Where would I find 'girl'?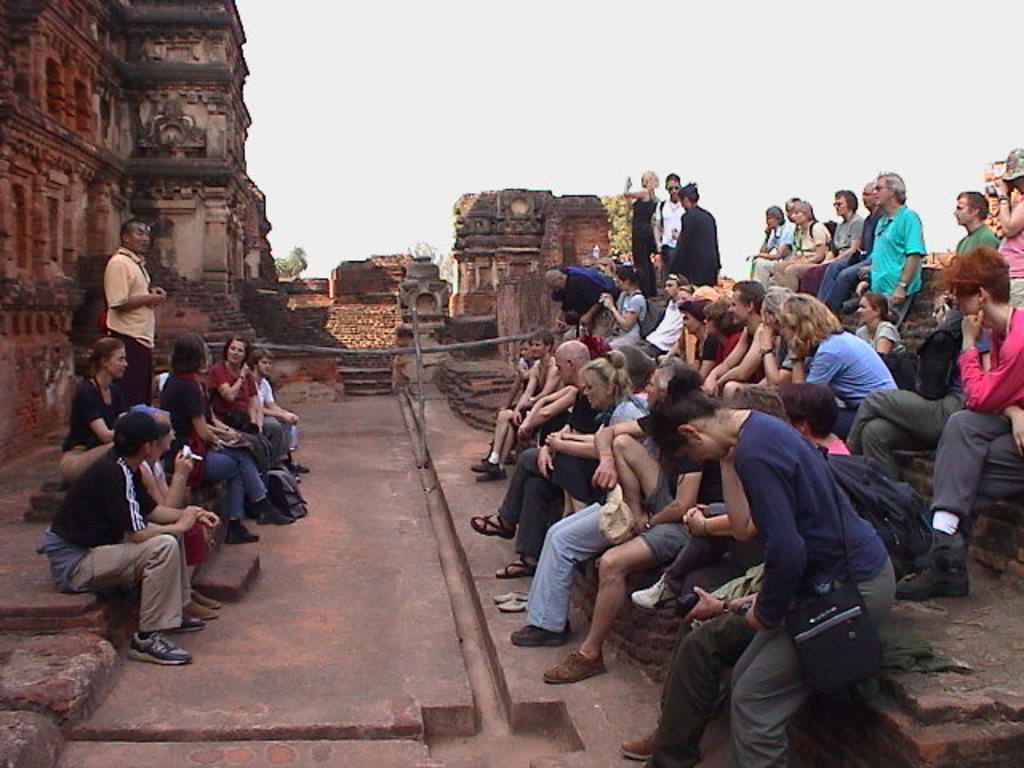
At [left=856, top=294, right=907, bottom=355].
